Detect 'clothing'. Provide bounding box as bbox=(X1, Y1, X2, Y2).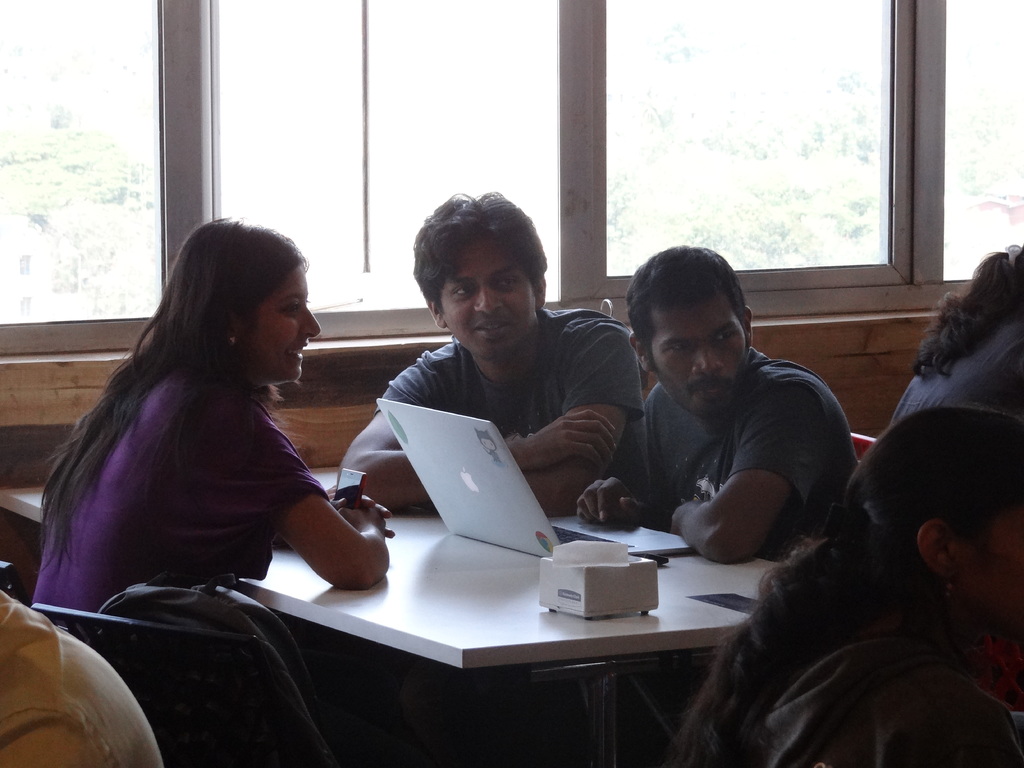
bbox=(373, 309, 650, 516).
